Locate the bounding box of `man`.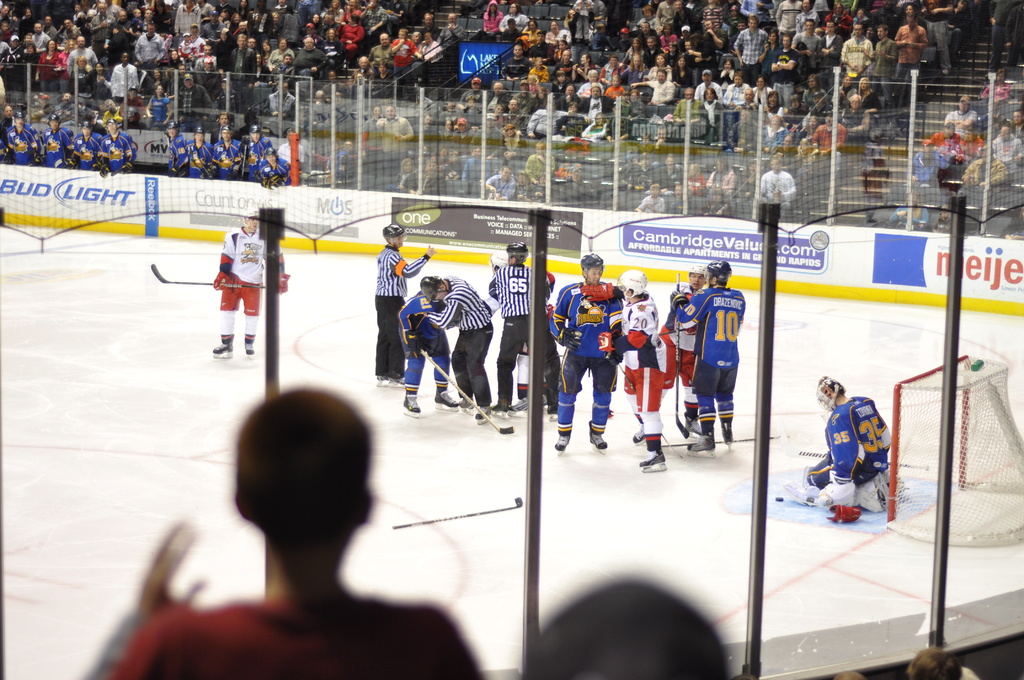
Bounding box: <region>132, 23, 168, 78</region>.
